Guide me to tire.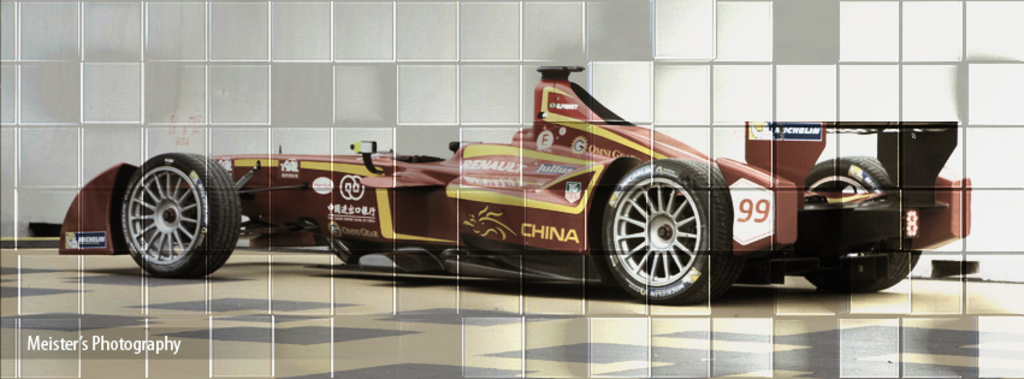
Guidance: l=122, t=156, r=237, b=285.
